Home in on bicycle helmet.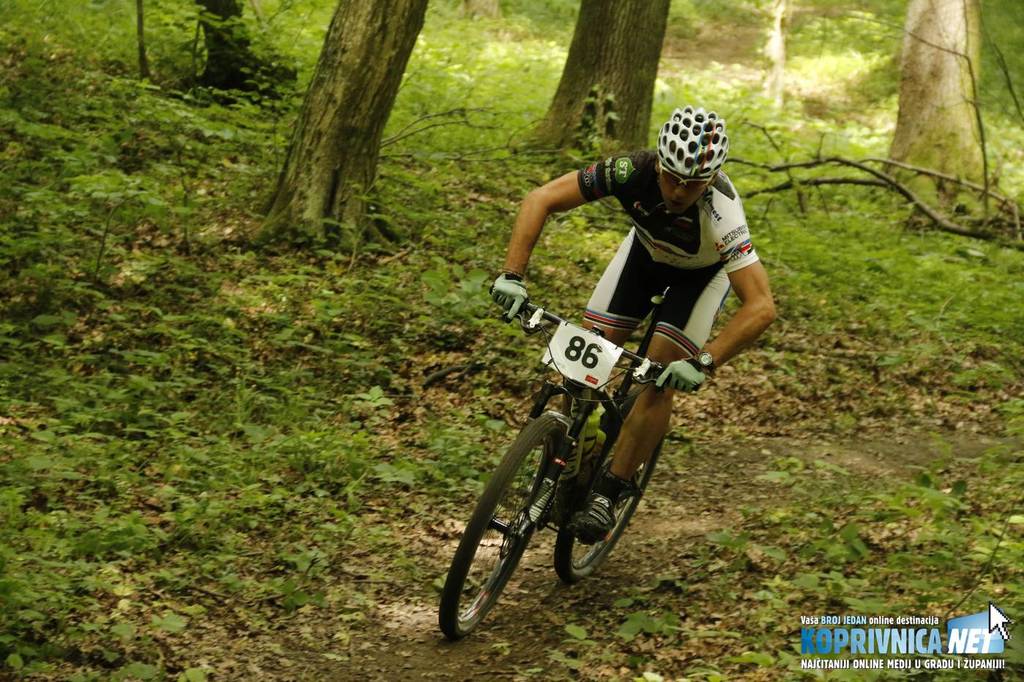
Homed in at box(651, 104, 718, 185).
